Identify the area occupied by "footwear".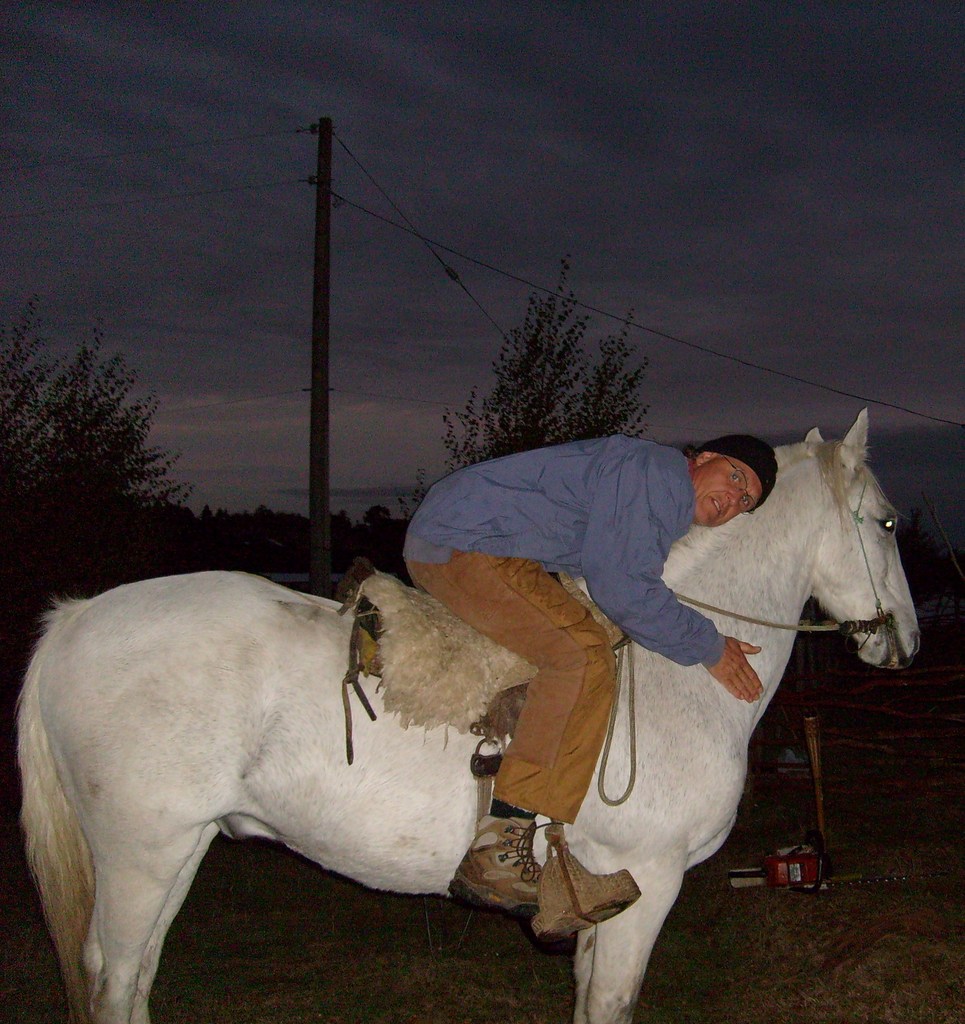
Area: bbox(451, 819, 539, 910).
